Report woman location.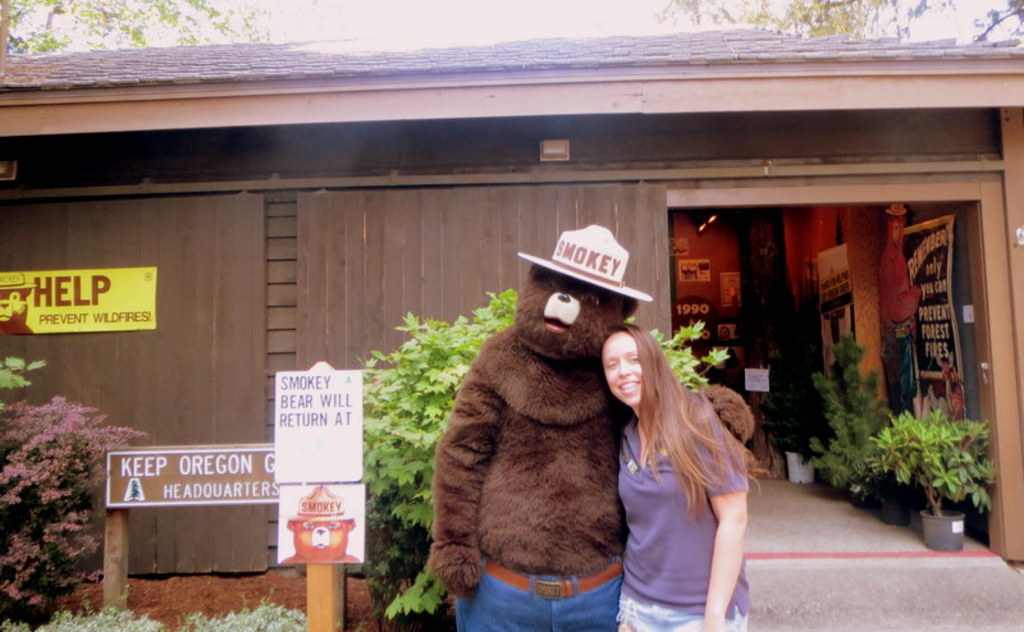
Report: {"left": 593, "top": 303, "right": 769, "bottom": 617}.
